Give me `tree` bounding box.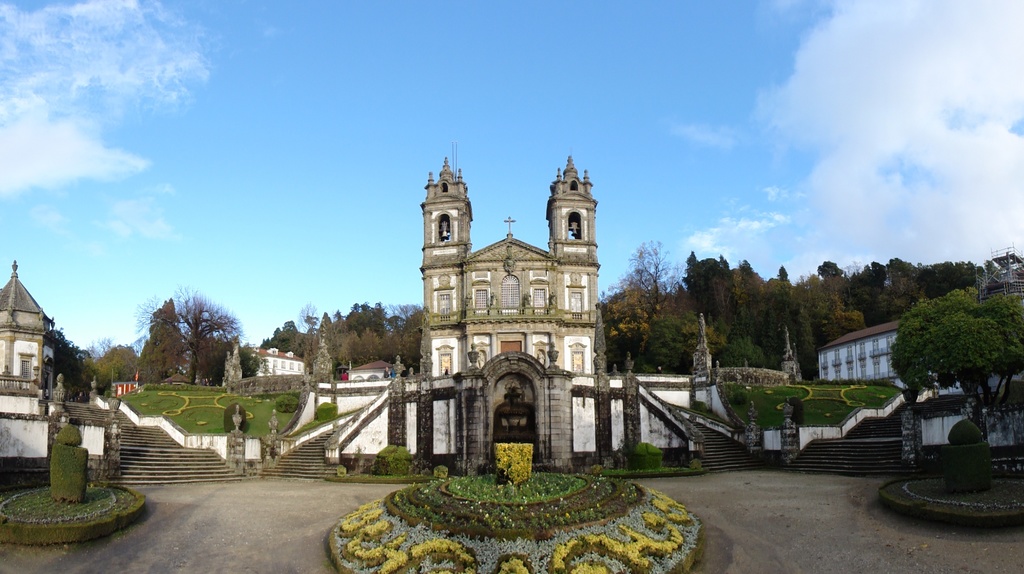
[714,334,765,364].
